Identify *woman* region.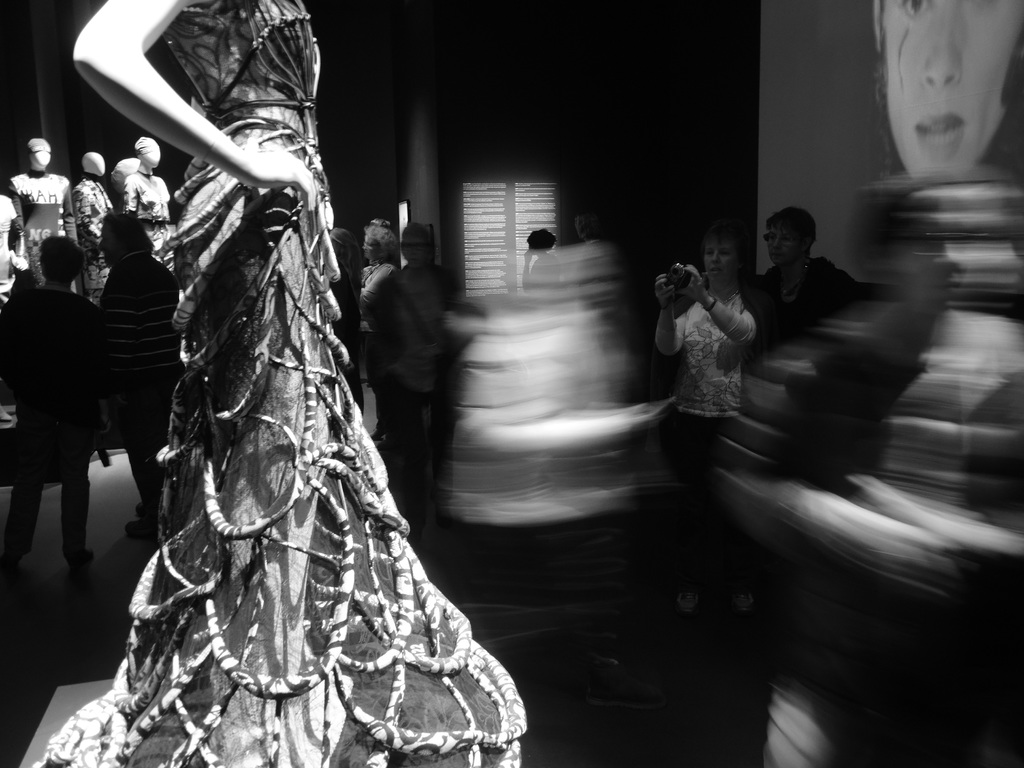
Region: 7:151:72:284.
